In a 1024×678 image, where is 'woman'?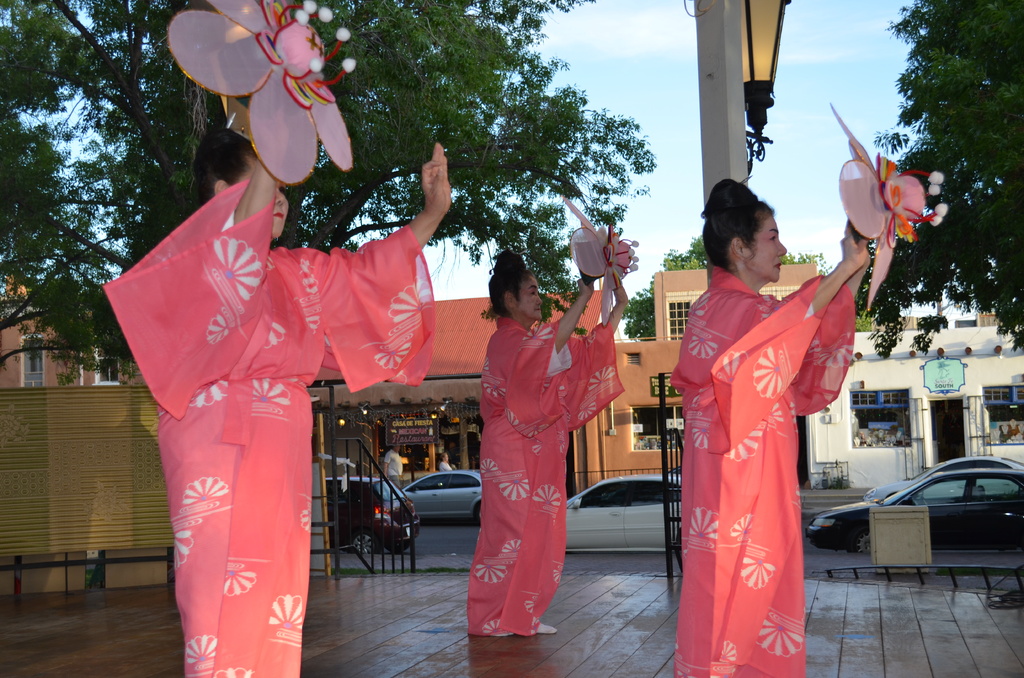
bbox(461, 245, 628, 638).
